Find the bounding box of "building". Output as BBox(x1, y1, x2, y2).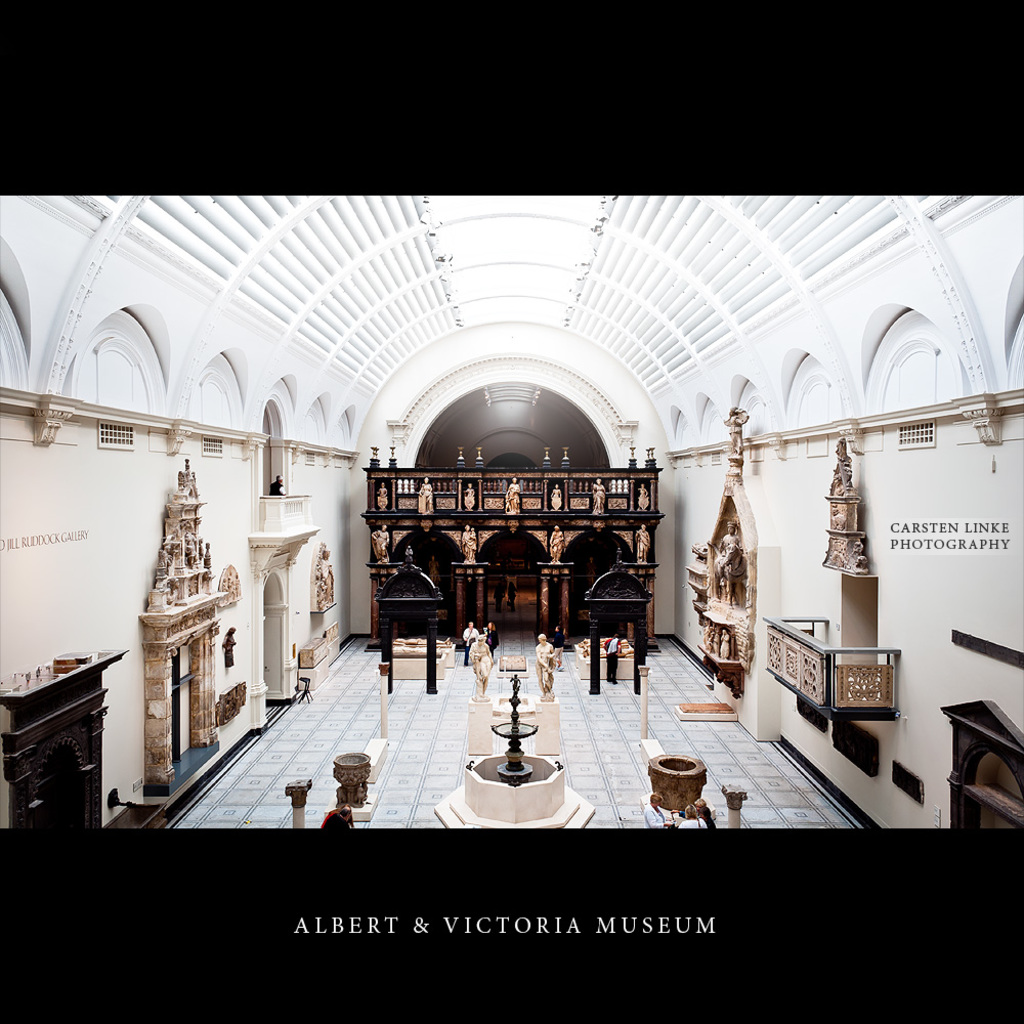
BBox(0, 196, 1021, 834).
